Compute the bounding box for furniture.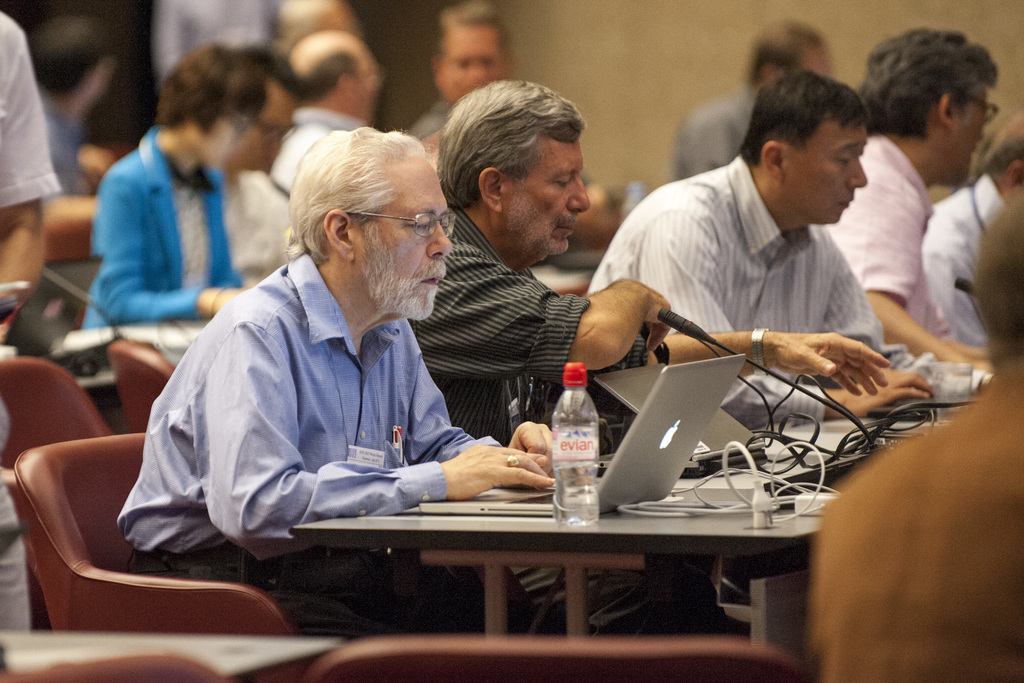
{"left": 285, "top": 415, "right": 951, "bottom": 661}.
